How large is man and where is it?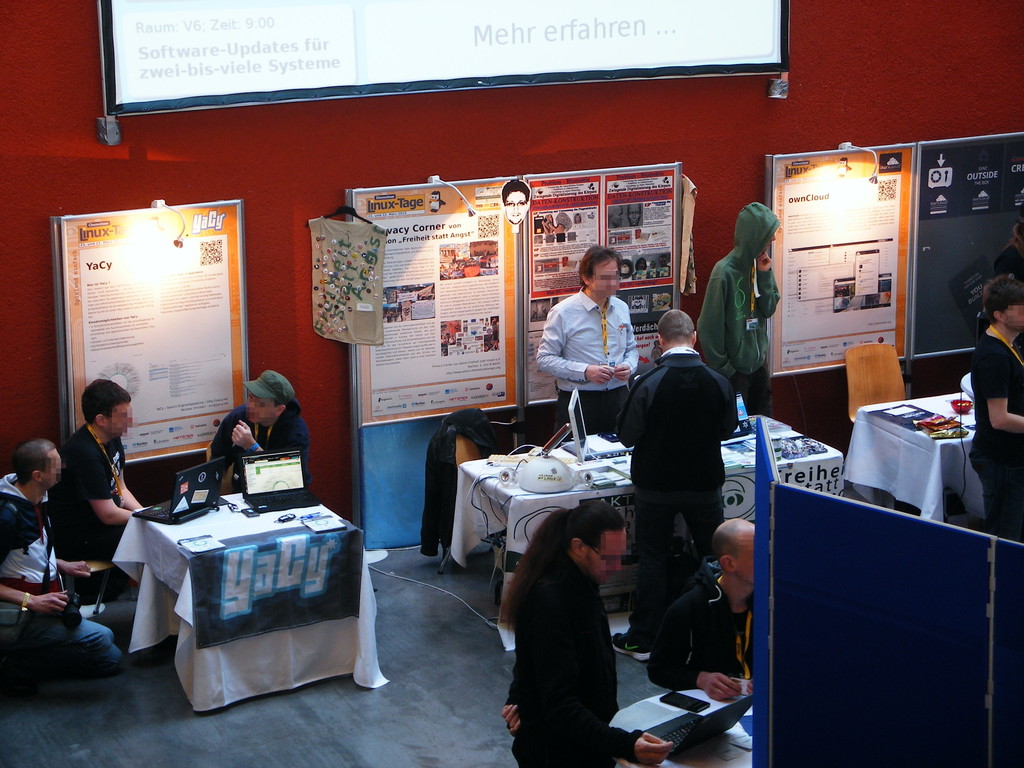
Bounding box: <box>657,252,671,272</box>.
